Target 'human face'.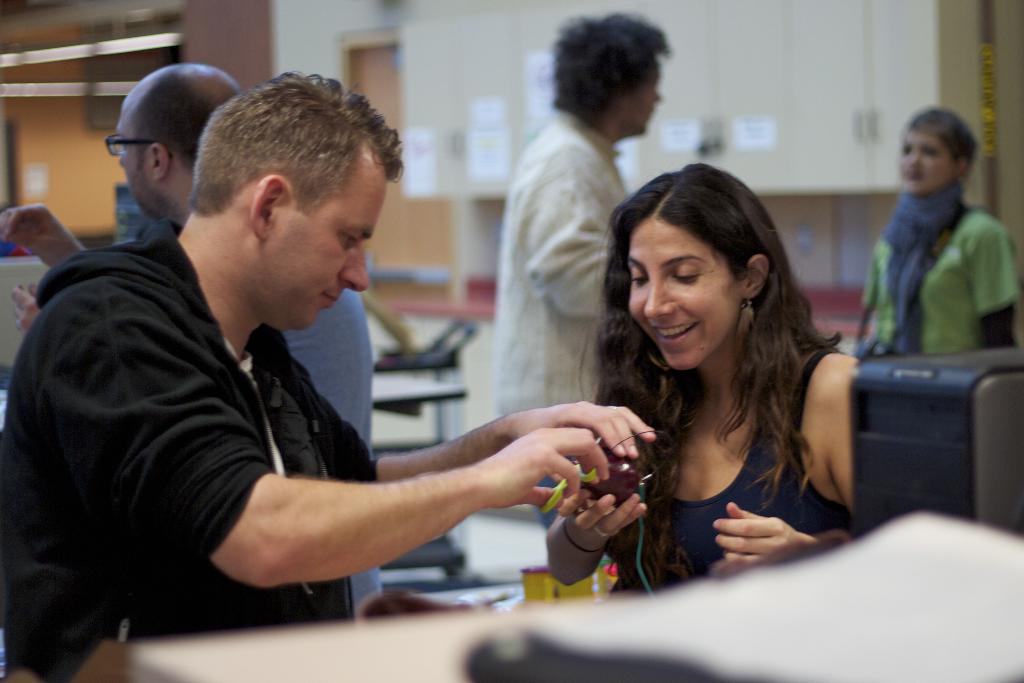
Target region: l=116, t=120, r=156, b=215.
